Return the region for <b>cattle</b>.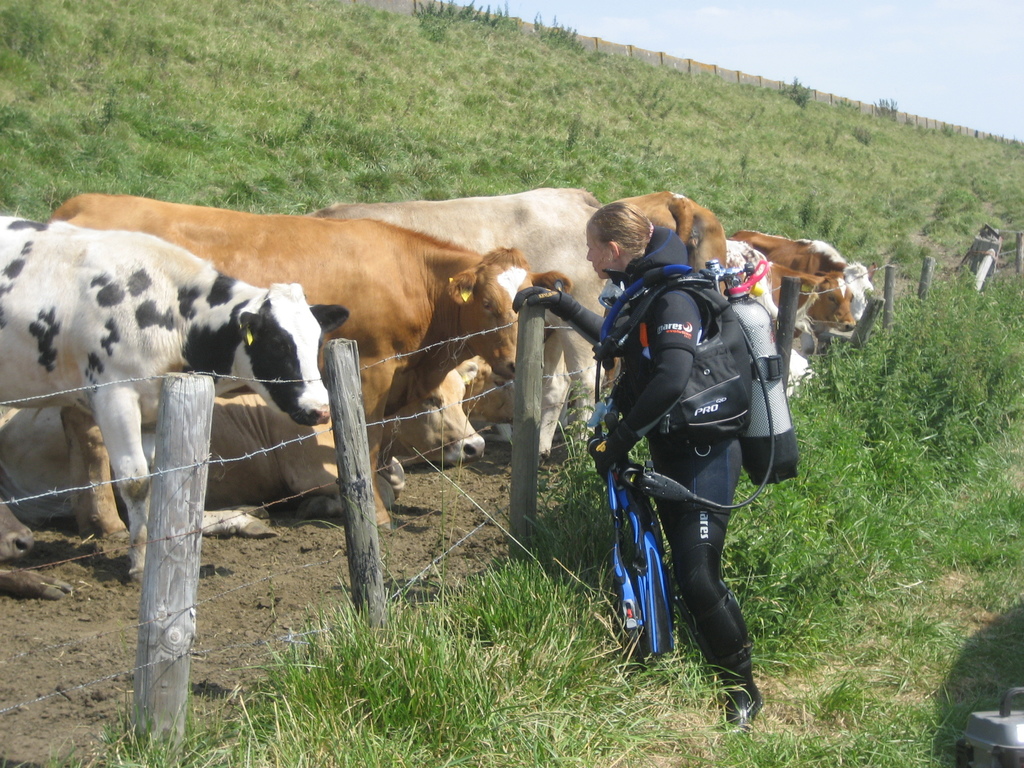
left=49, top=192, right=575, bottom=545.
